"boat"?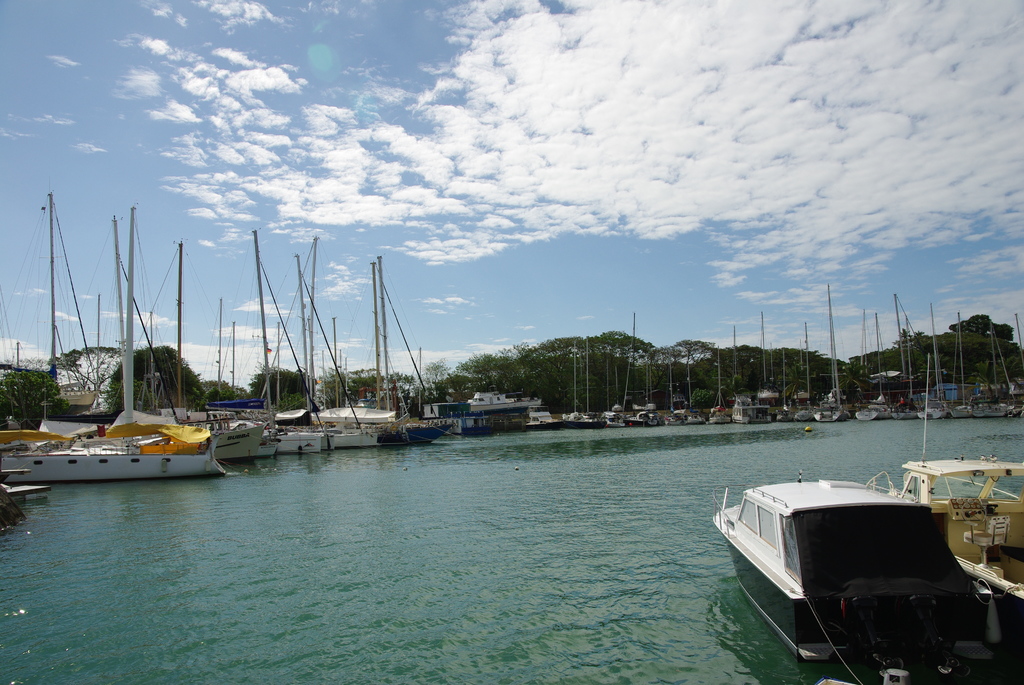
locate(1007, 315, 1023, 417)
